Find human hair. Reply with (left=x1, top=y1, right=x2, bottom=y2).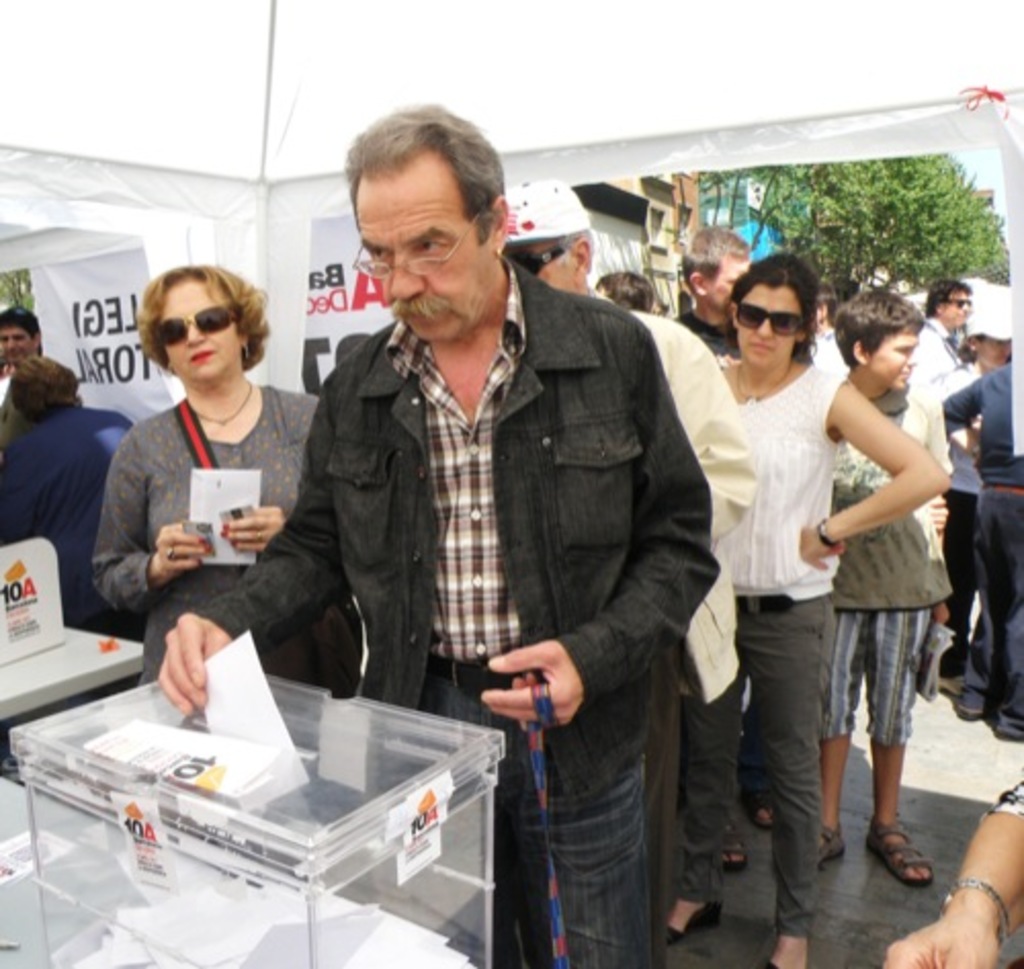
(left=348, top=111, right=506, bottom=244).
